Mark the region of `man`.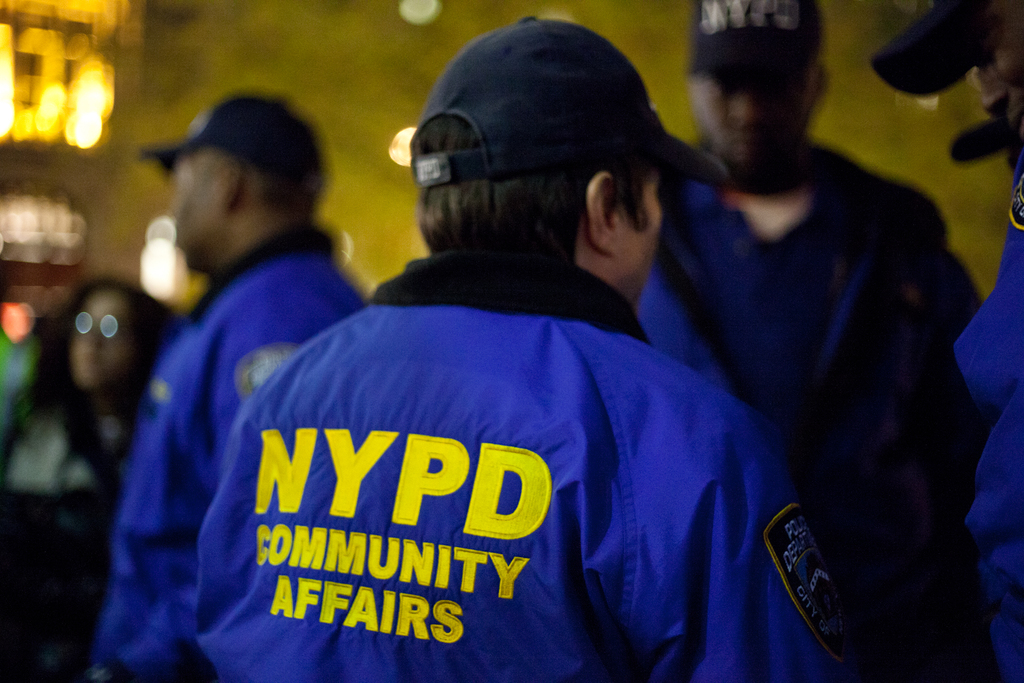
Region: region(628, 33, 990, 647).
